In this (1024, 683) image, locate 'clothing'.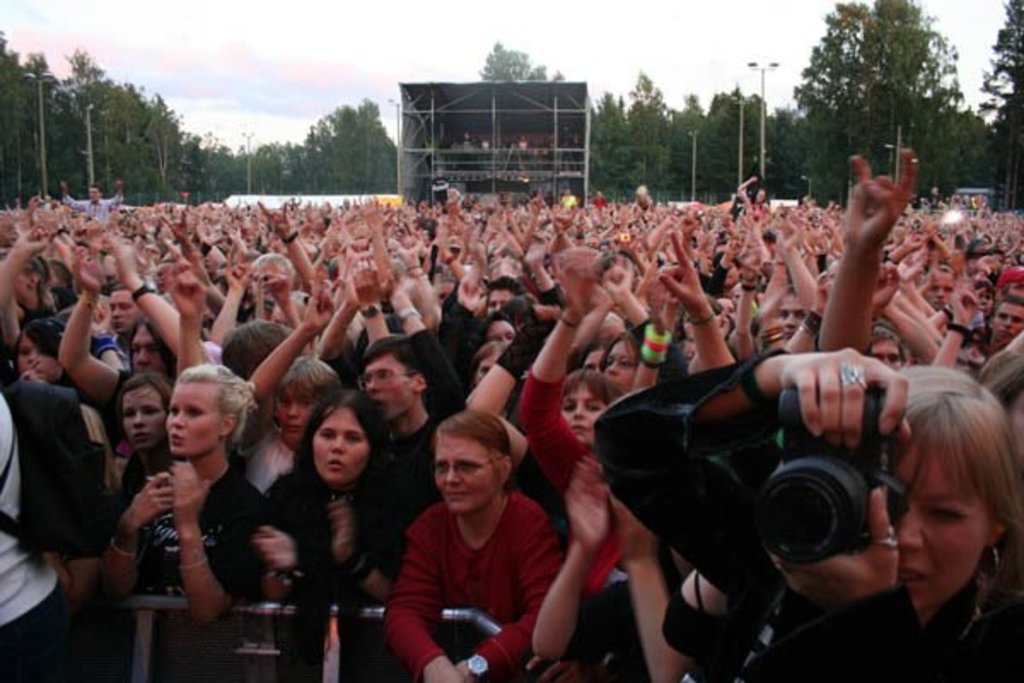
Bounding box: 514 369 637 674.
